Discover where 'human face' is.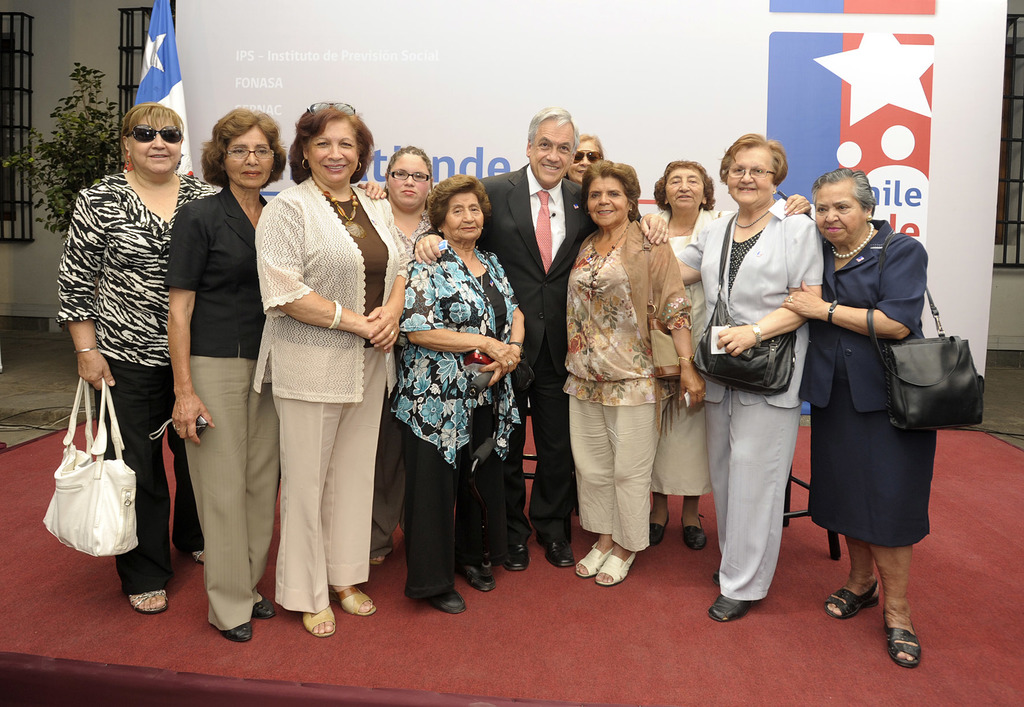
Discovered at Rect(308, 113, 362, 184).
